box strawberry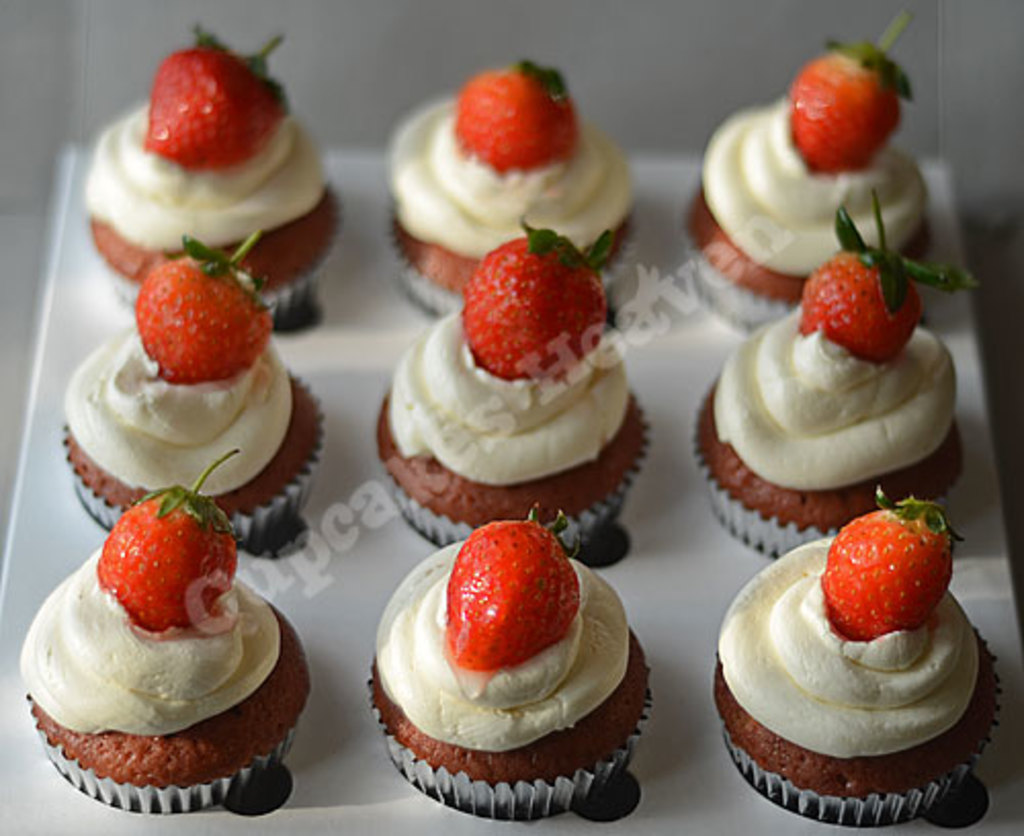
(780, 0, 926, 182)
